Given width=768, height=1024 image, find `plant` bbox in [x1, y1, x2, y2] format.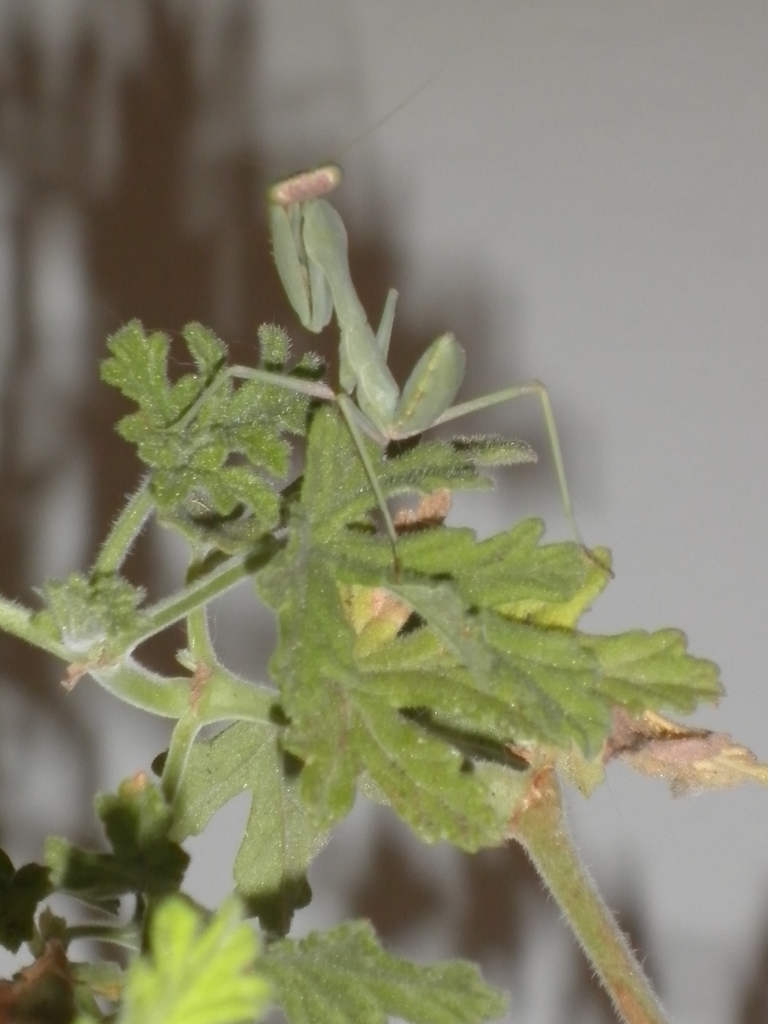
[0, 168, 767, 1023].
